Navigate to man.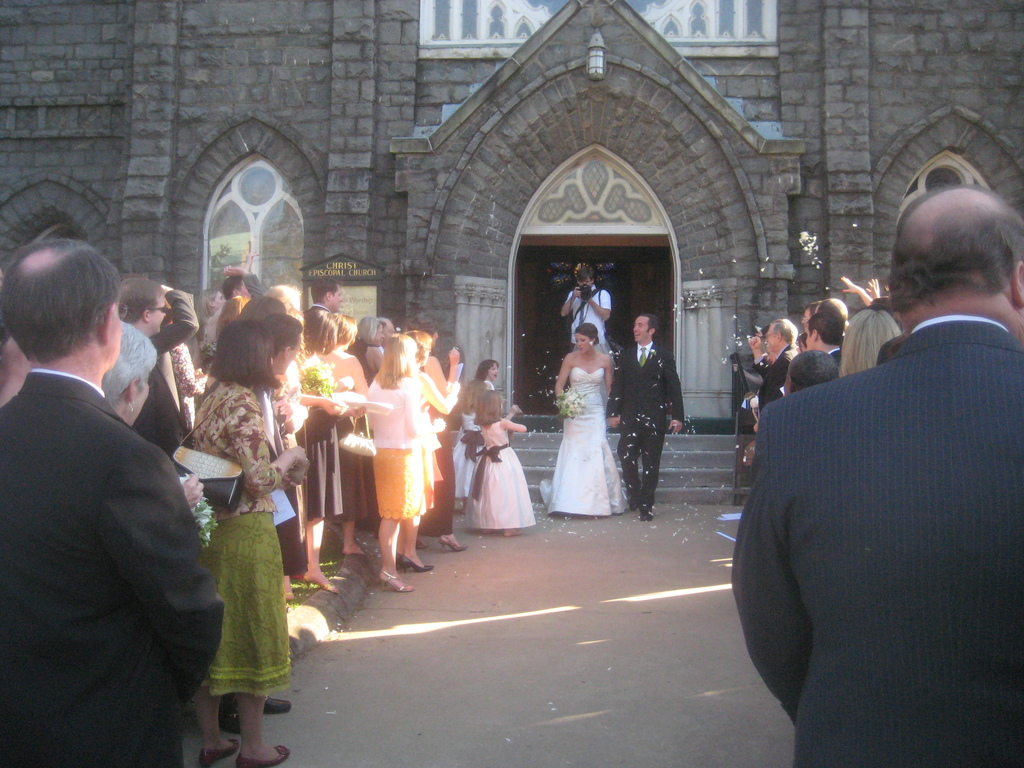
Navigation target: {"left": 608, "top": 308, "right": 684, "bottom": 524}.
